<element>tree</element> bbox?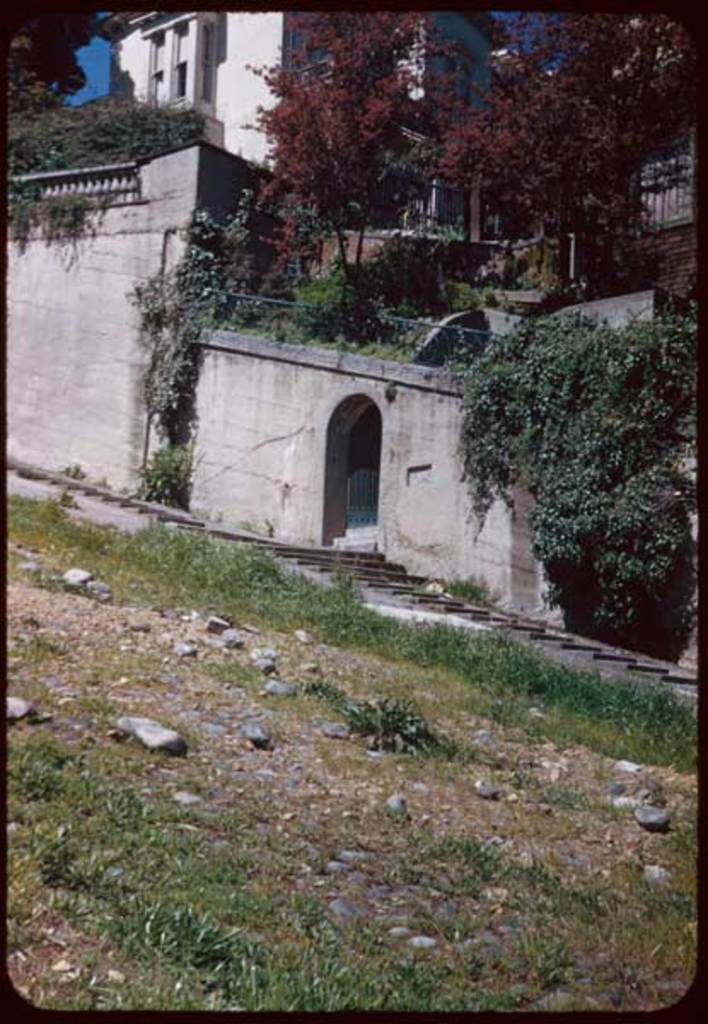
[186,14,667,300]
